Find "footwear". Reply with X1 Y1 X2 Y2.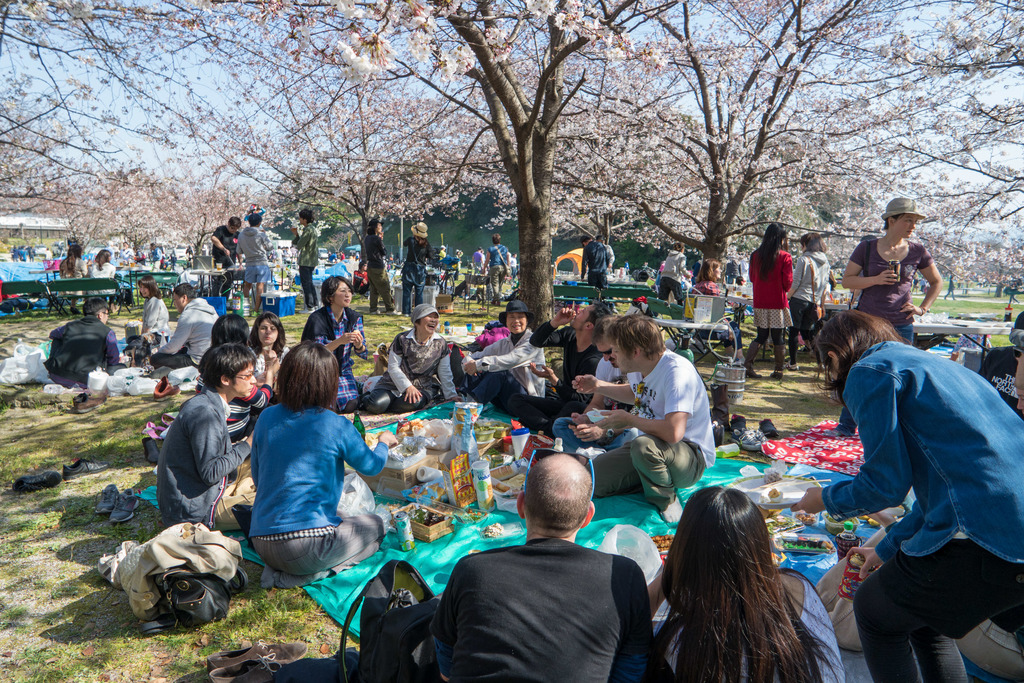
144 438 163 468.
